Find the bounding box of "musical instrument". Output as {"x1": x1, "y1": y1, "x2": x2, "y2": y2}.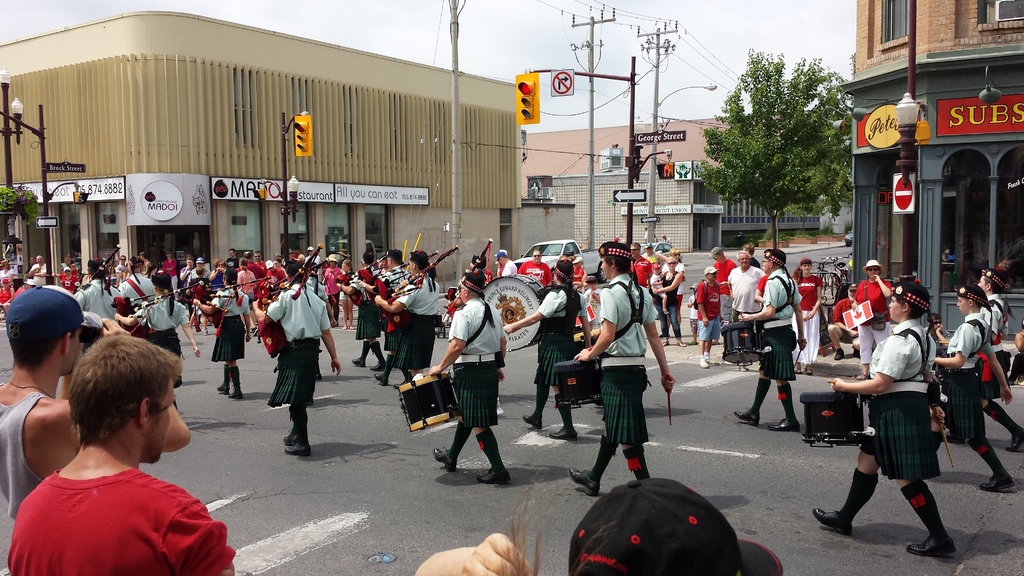
{"x1": 194, "y1": 277, "x2": 270, "y2": 302}.
